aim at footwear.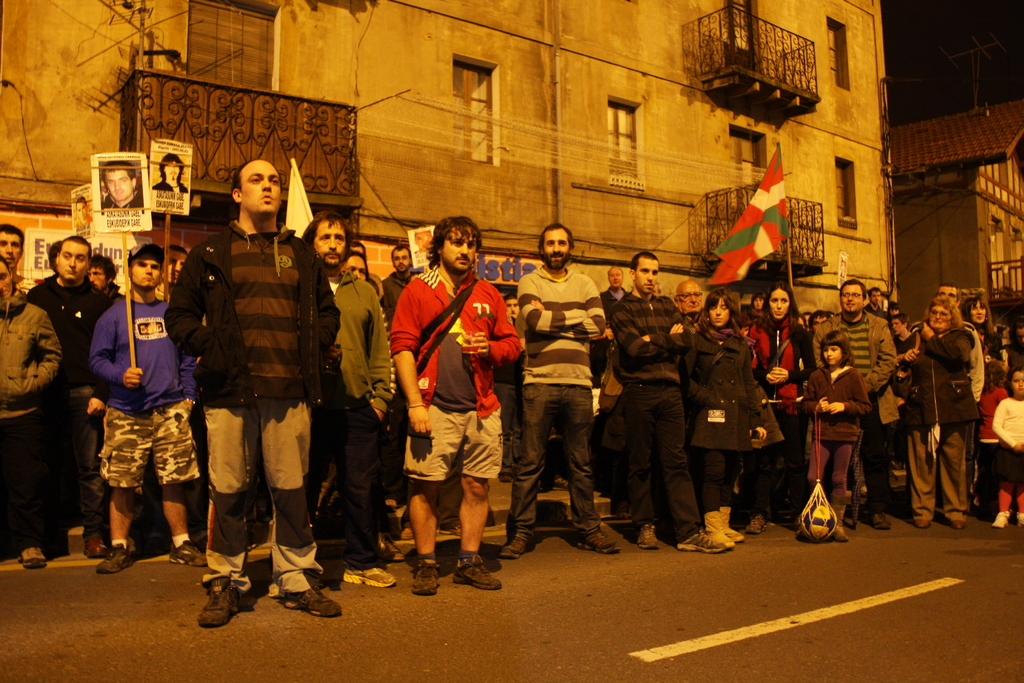
Aimed at [x1=866, y1=508, x2=891, y2=529].
